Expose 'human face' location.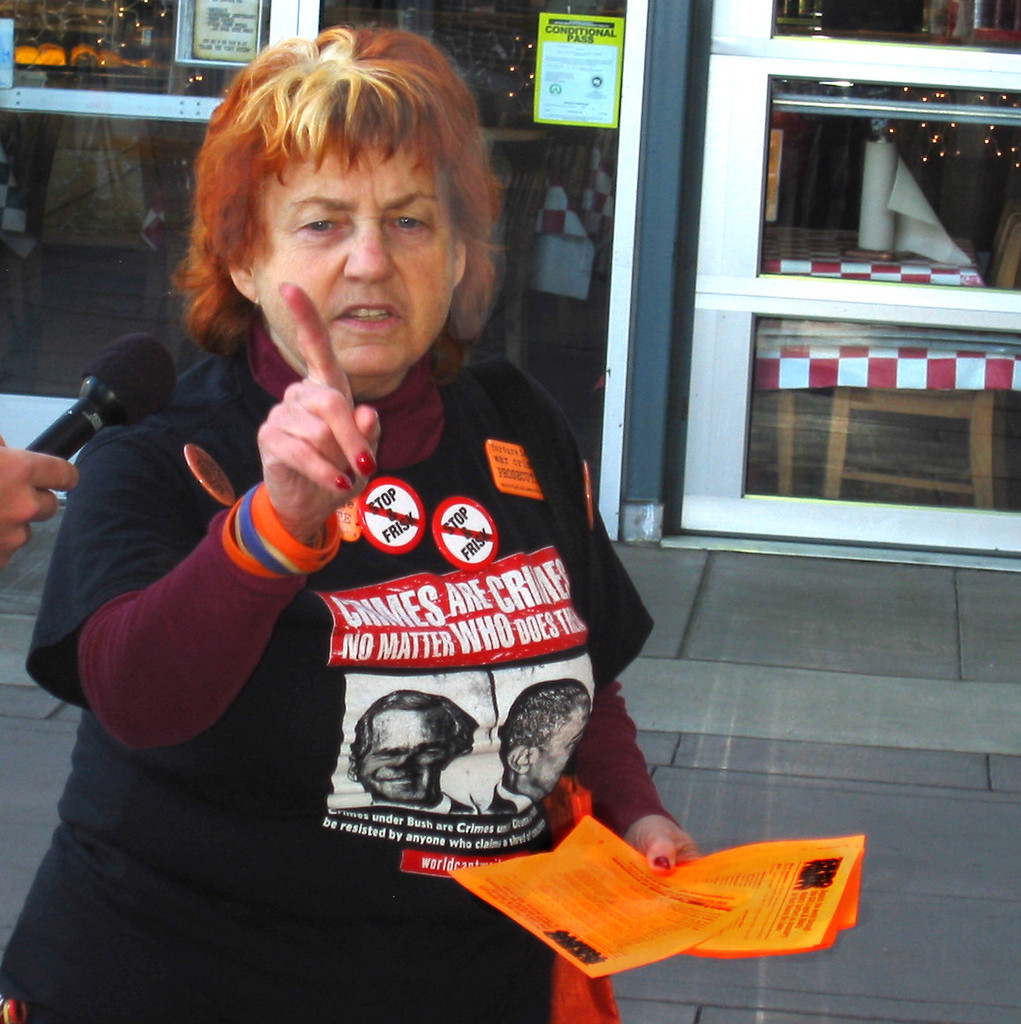
Exposed at [361, 710, 455, 804].
